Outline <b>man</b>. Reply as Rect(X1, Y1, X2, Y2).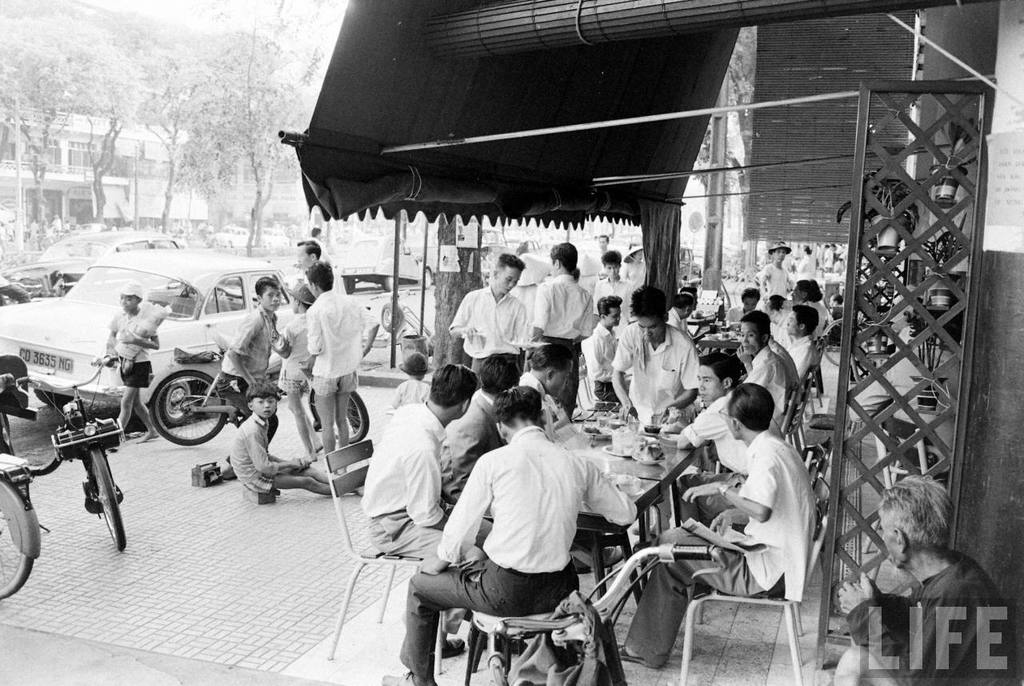
Rect(754, 241, 795, 317).
